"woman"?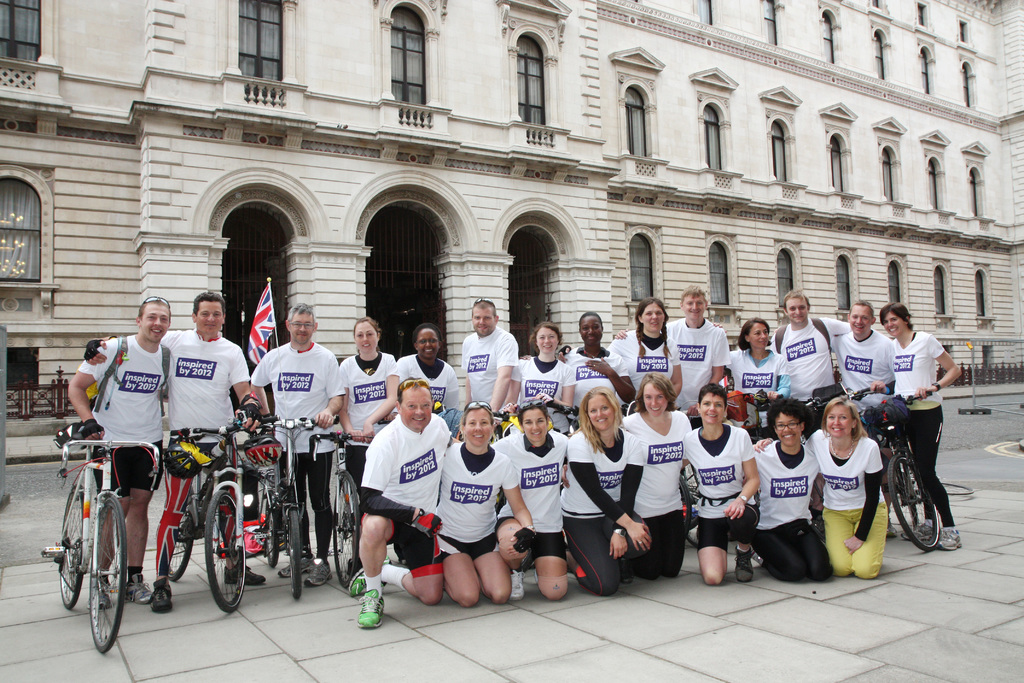
(558, 296, 682, 409)
